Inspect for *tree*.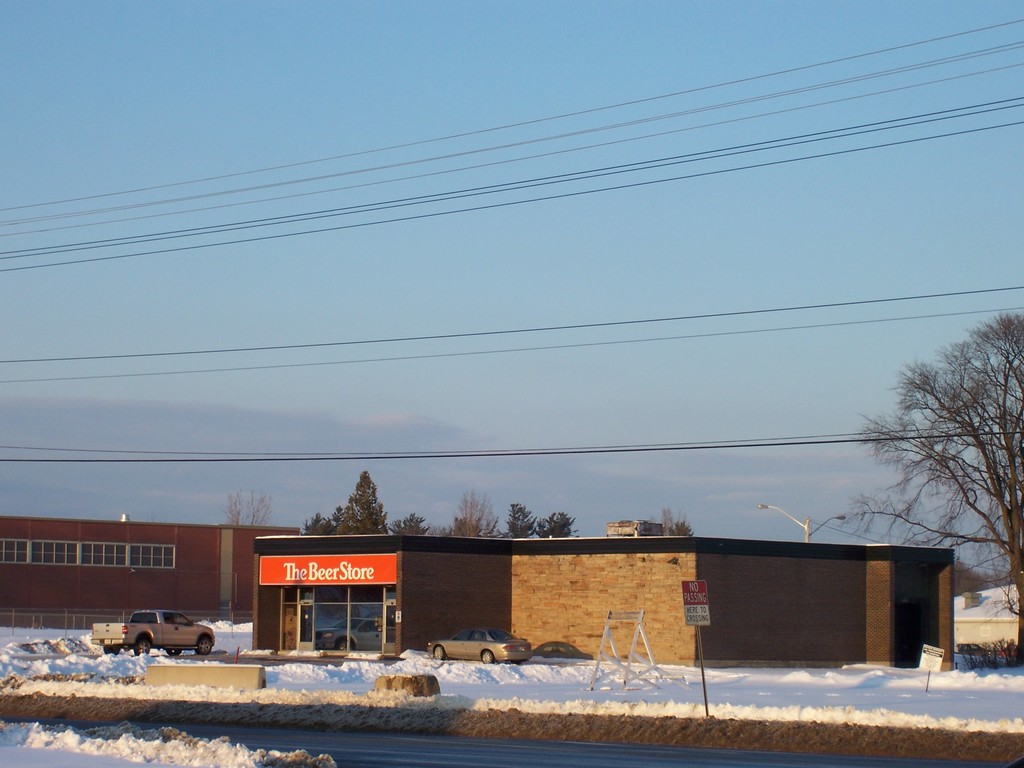
Inspection: l=821, t=307, r=1023, b=660.
